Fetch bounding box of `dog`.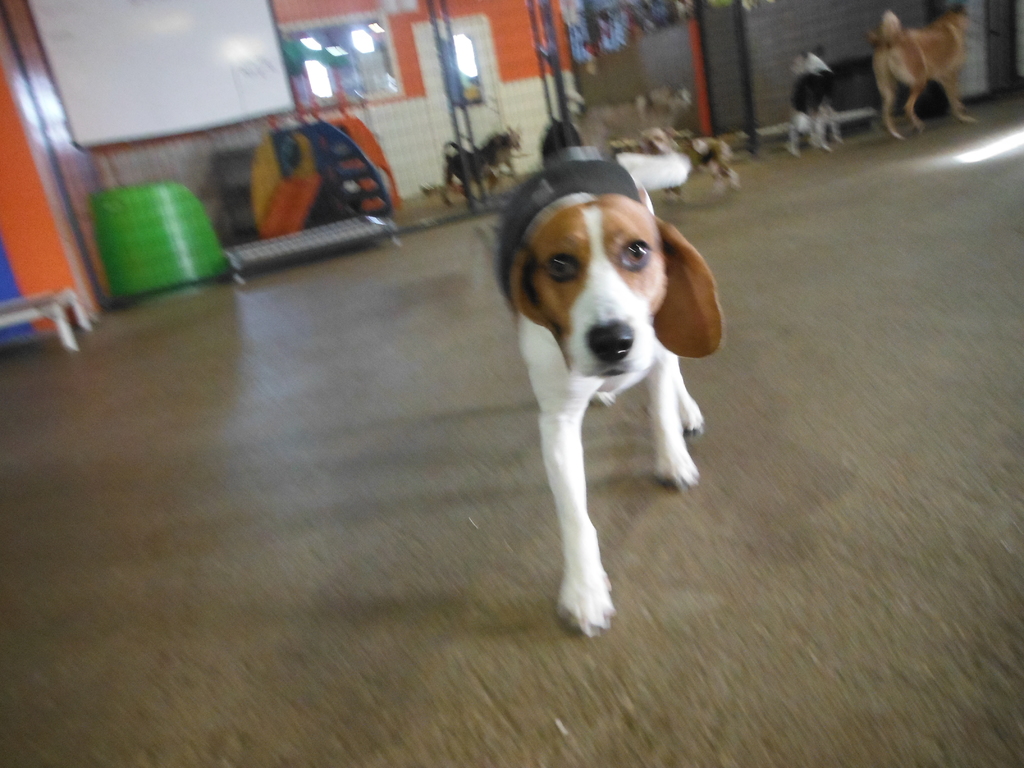
Bbox: {"left": 637, "top": 126, "right": 743, "bottom": 202}.
